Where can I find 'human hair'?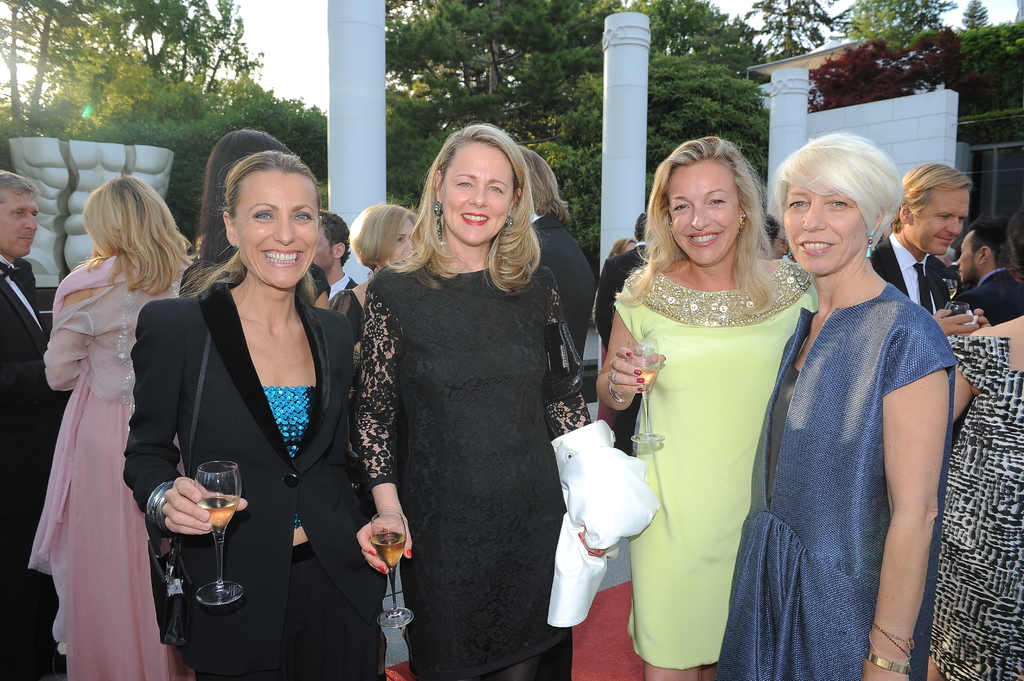
You can find it at <box>614,134,776,316</box>.
